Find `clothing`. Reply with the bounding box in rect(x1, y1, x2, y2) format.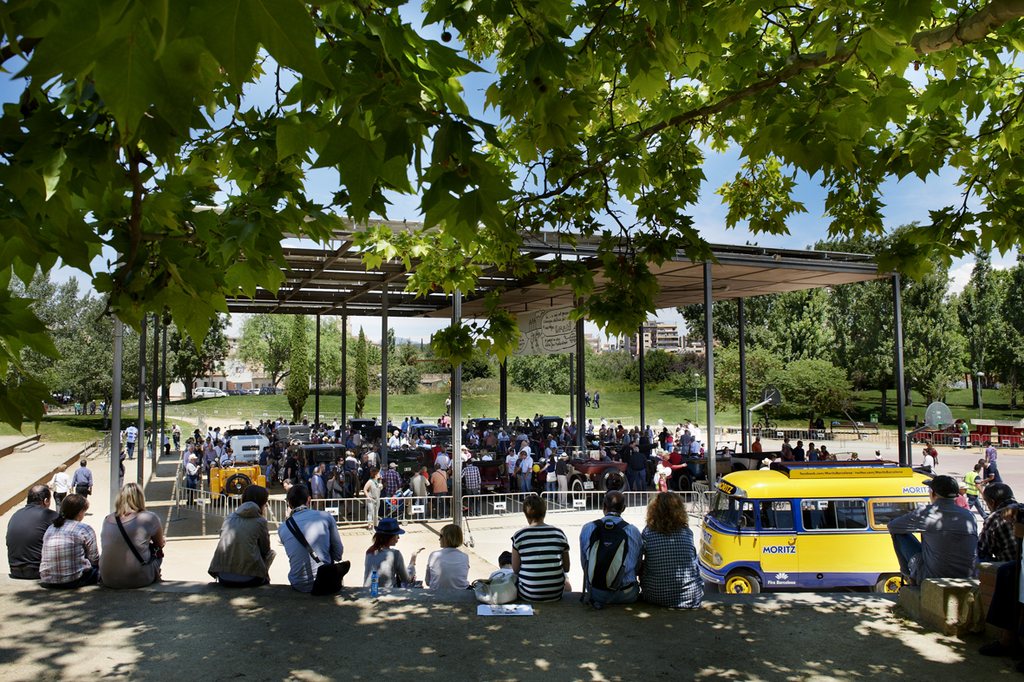
rect(582, 513, 638, 600).
